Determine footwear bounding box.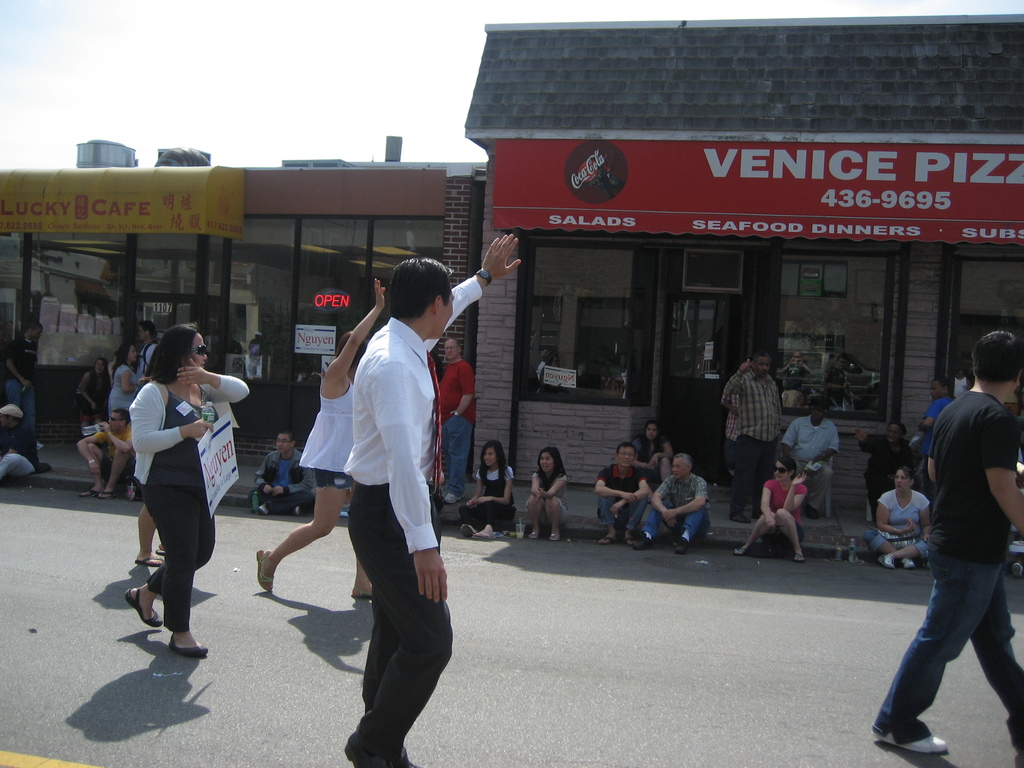
Determined: [596, 540, 614, 550].
